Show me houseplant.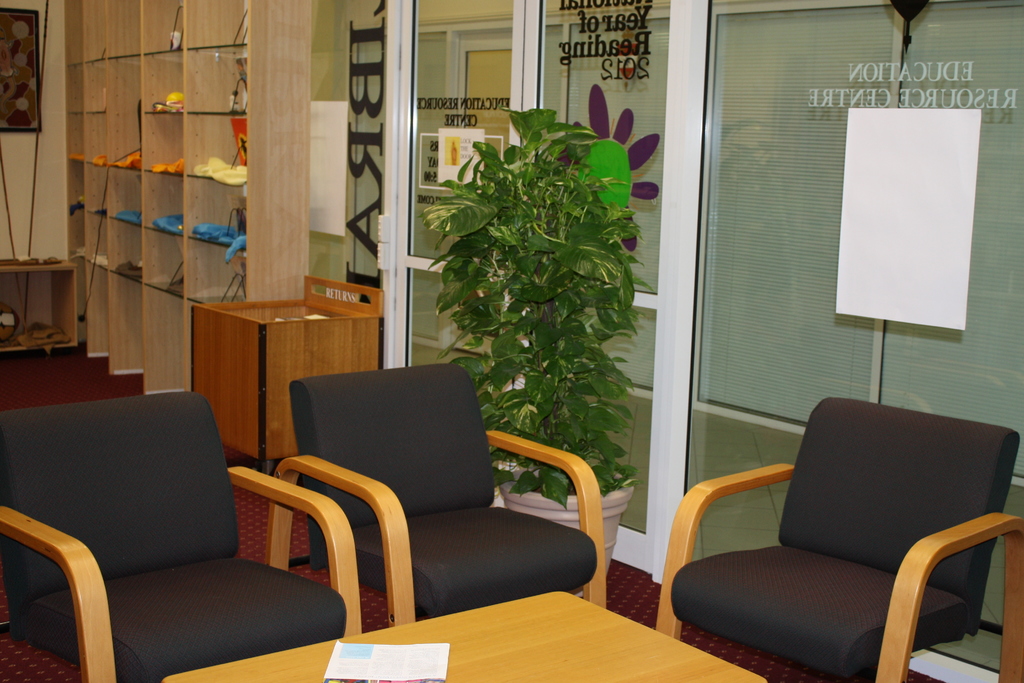
houseplant is here: 418:108:651:578.
